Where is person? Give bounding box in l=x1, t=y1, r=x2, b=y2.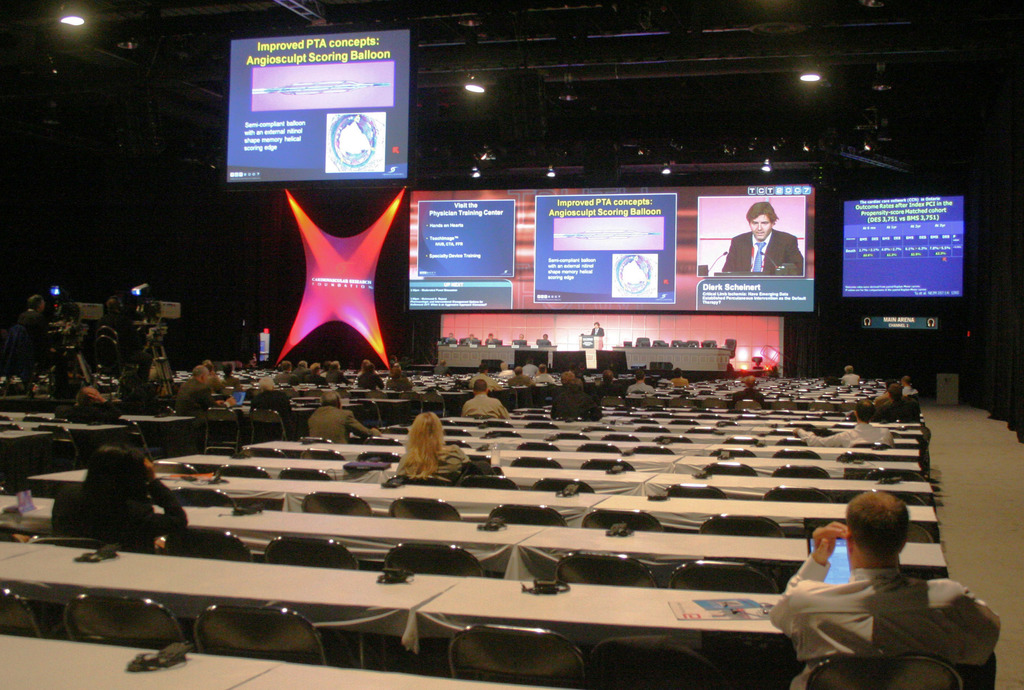
l=464, t=375, r=507, b=422.
